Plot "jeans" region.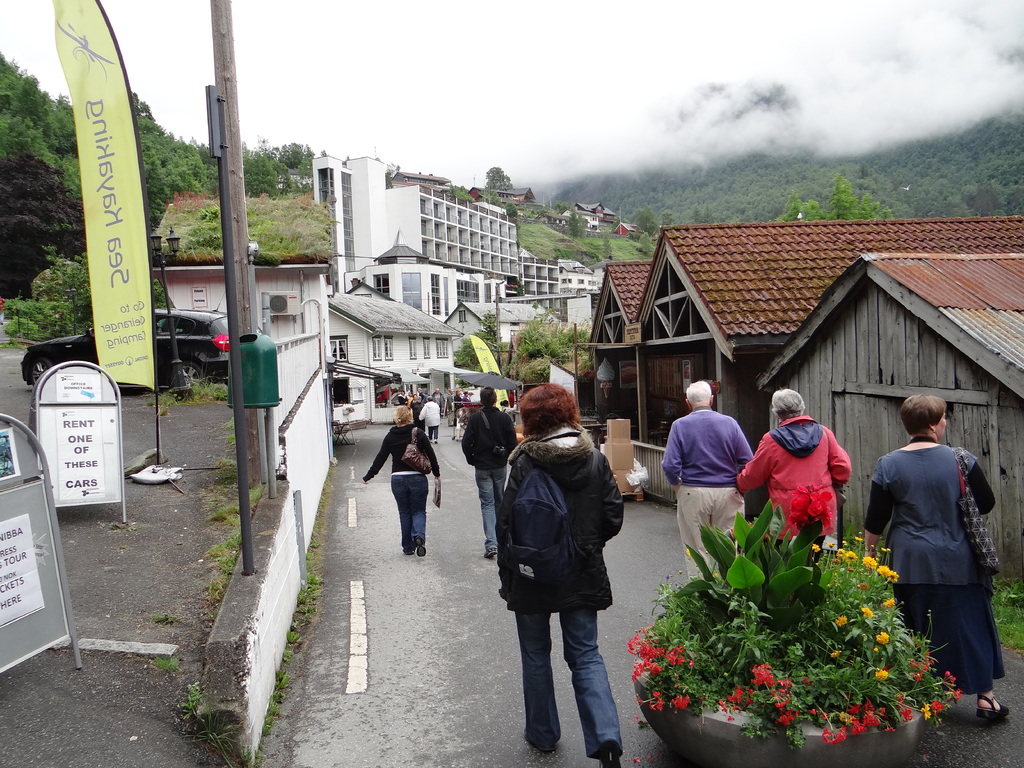
Plotted at bbox=(510, 589, 623, 755).
